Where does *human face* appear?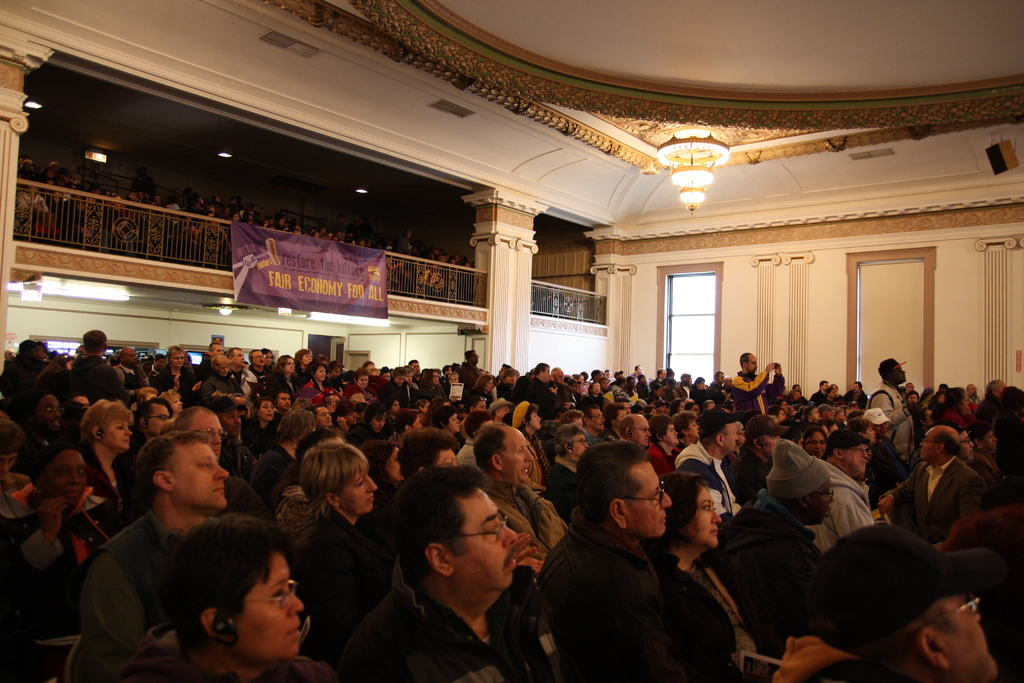
Appears at box=[330, 395, 339, 413].
